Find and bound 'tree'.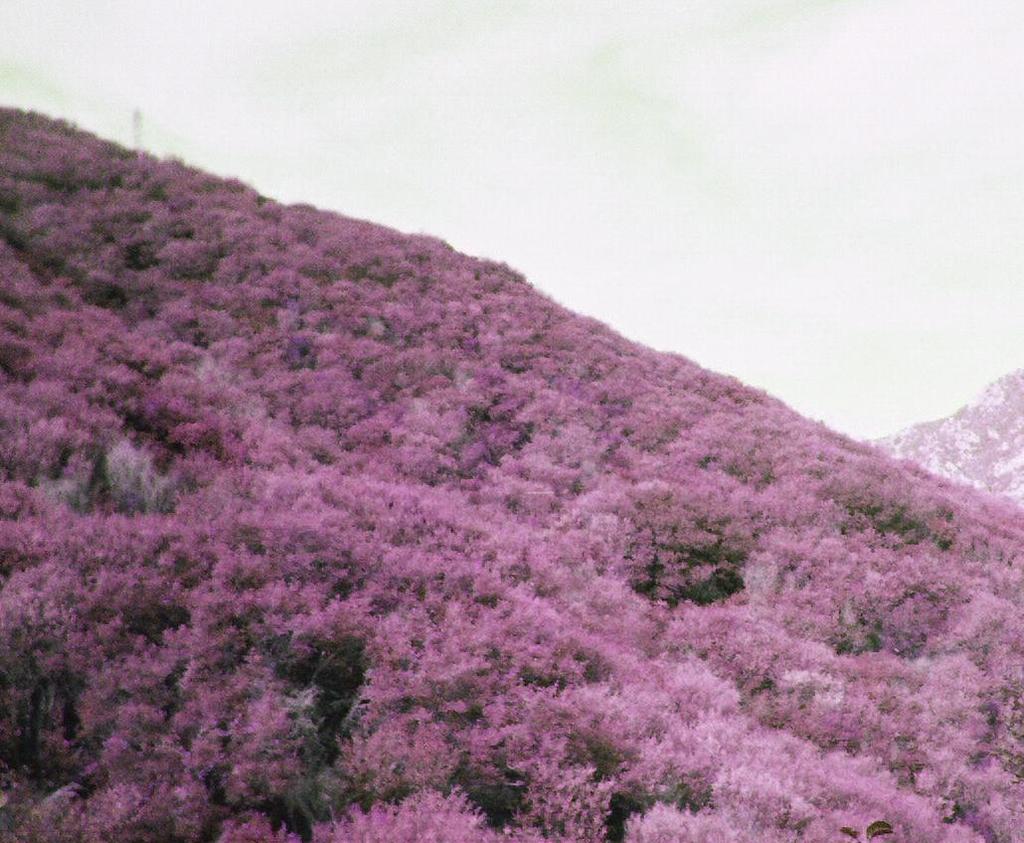
Bound: bbox(851, 370, 1020, 505).
